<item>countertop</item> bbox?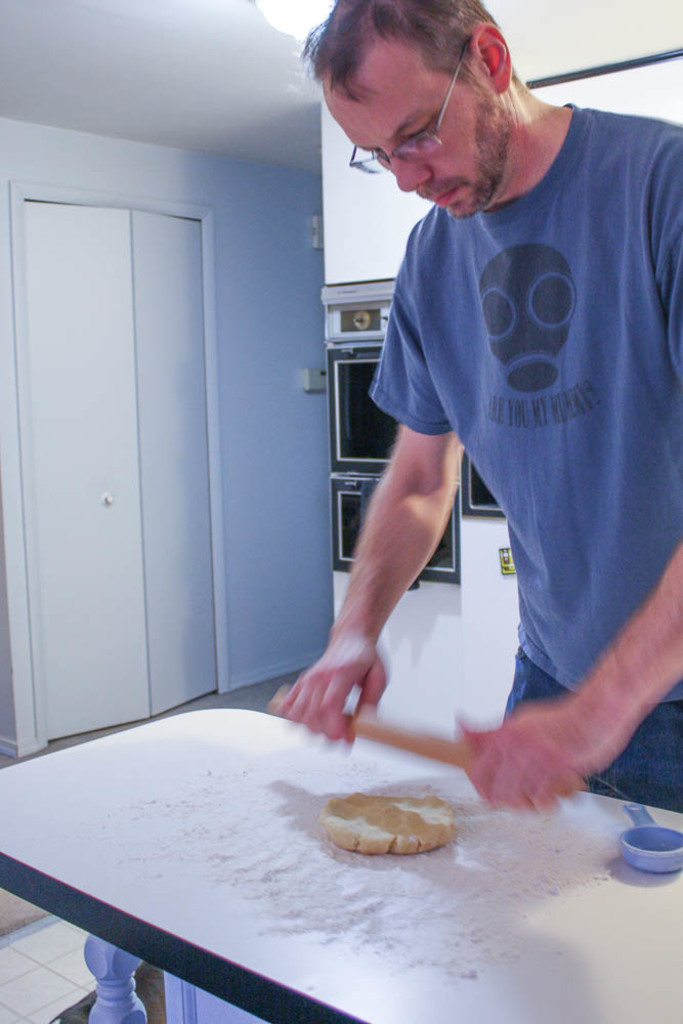
x1=0 y1=698 x2=682 y2=1023
